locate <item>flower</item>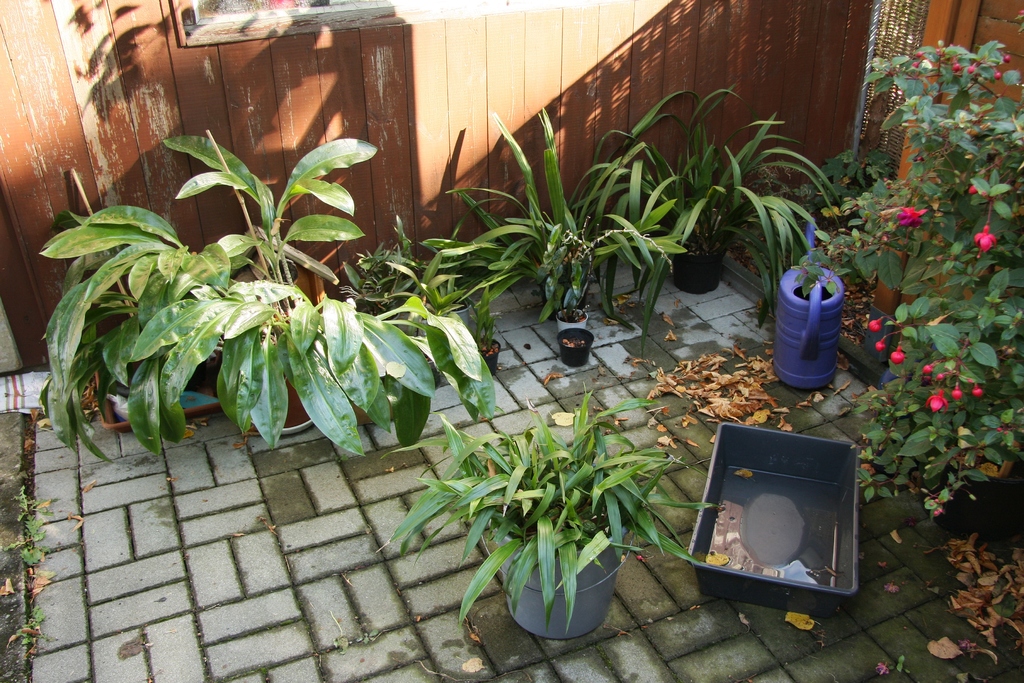
BBox(926, 391, 947, 415)
